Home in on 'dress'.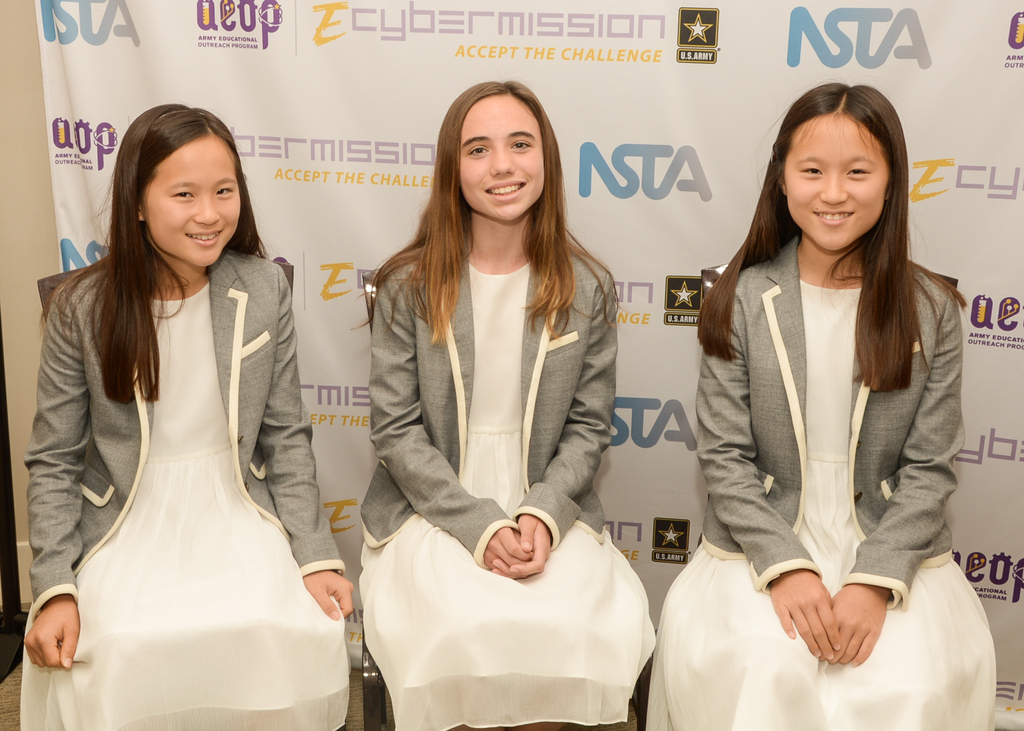
Homed in at crop(17, 284, 351, 730).
